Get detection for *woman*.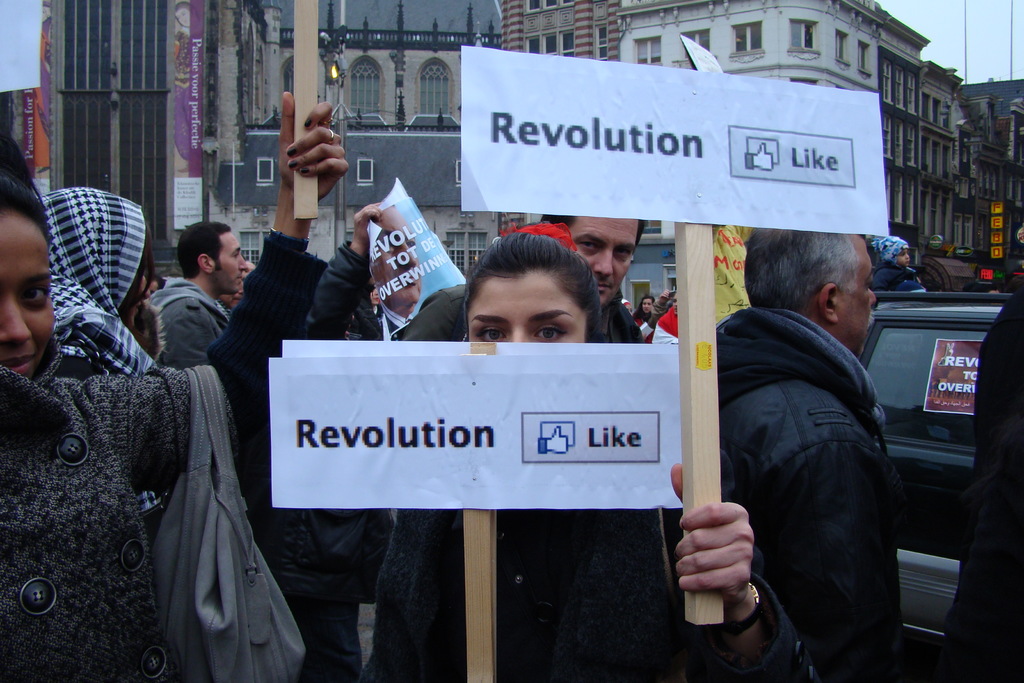
Detection: [359,217,826,679].
